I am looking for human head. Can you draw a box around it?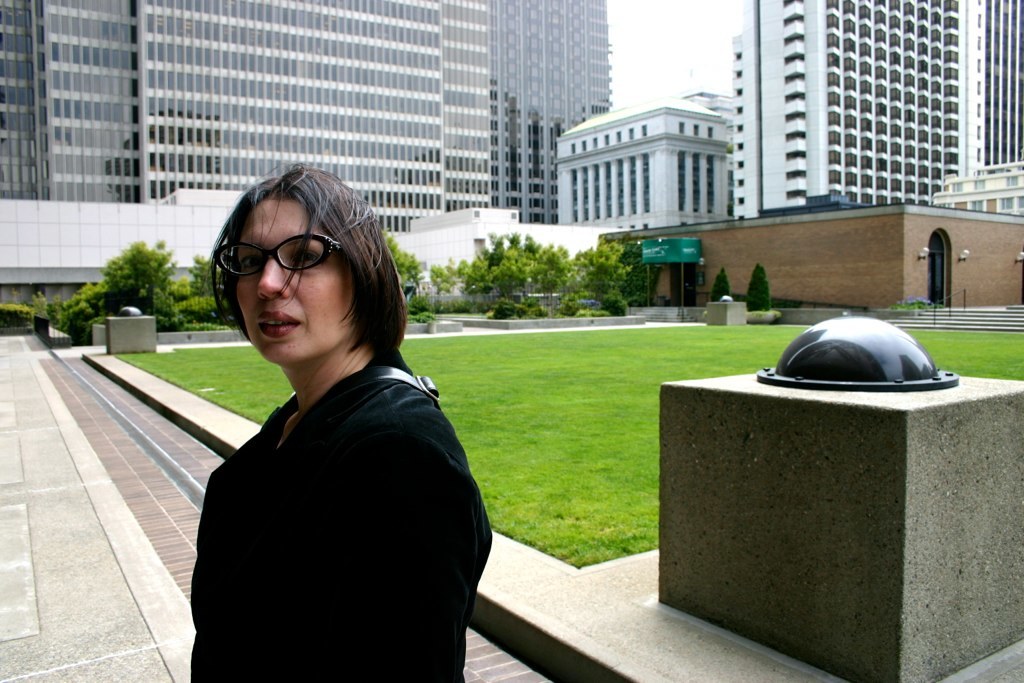
Sure, the bounding box is [left=197, top=161, right=404, bottom=386].
